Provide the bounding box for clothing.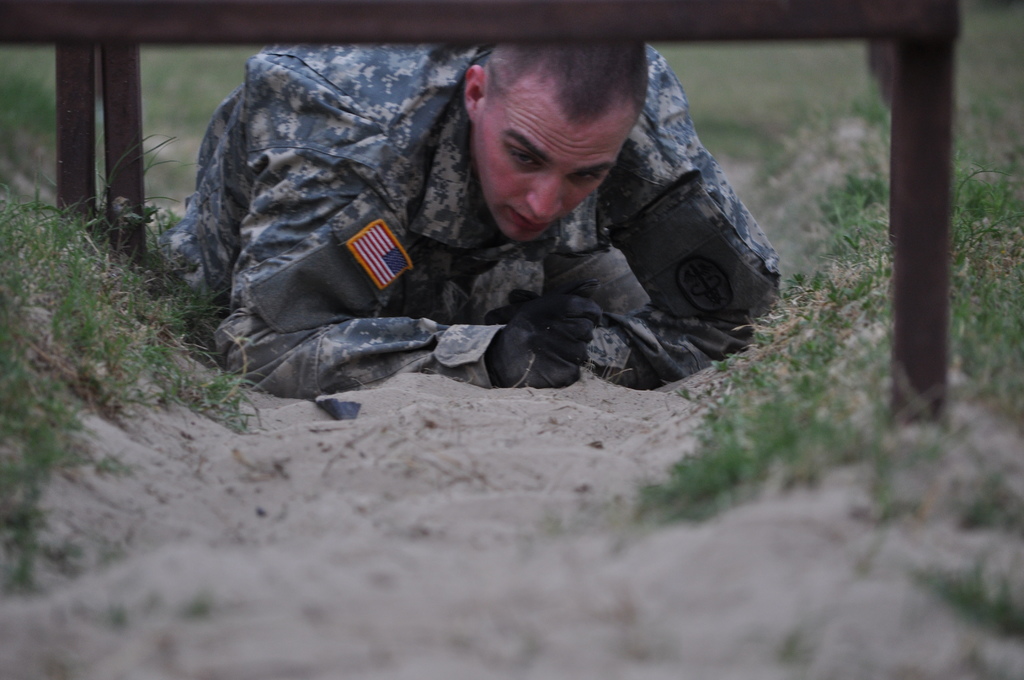
BBox(147, 31, 781, 407).
